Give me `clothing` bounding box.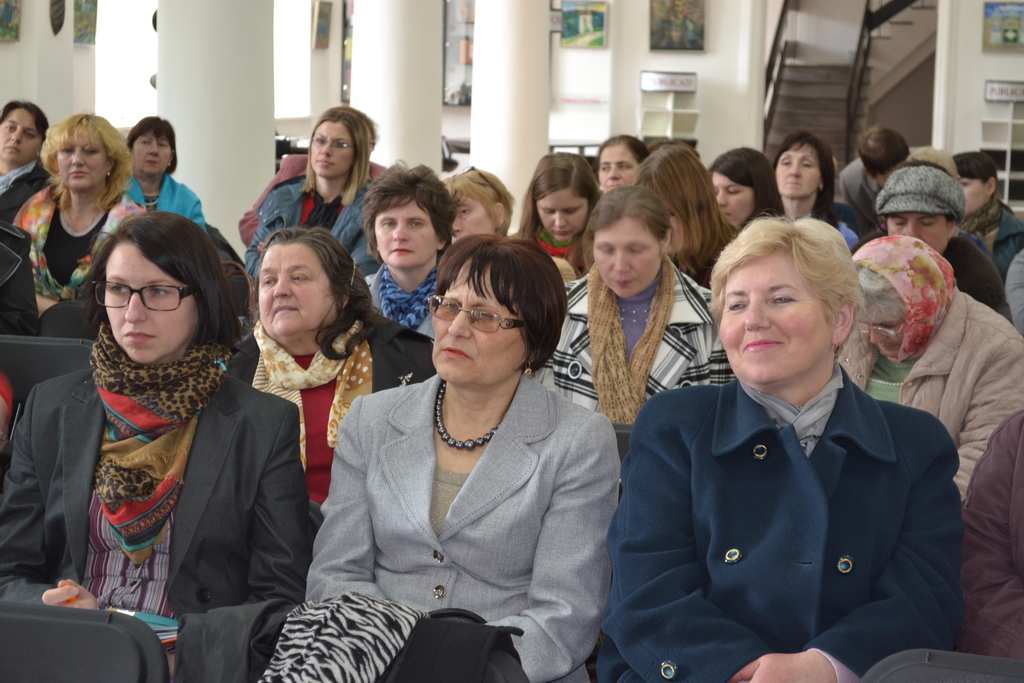
detection(10, 176, 147, 297).
